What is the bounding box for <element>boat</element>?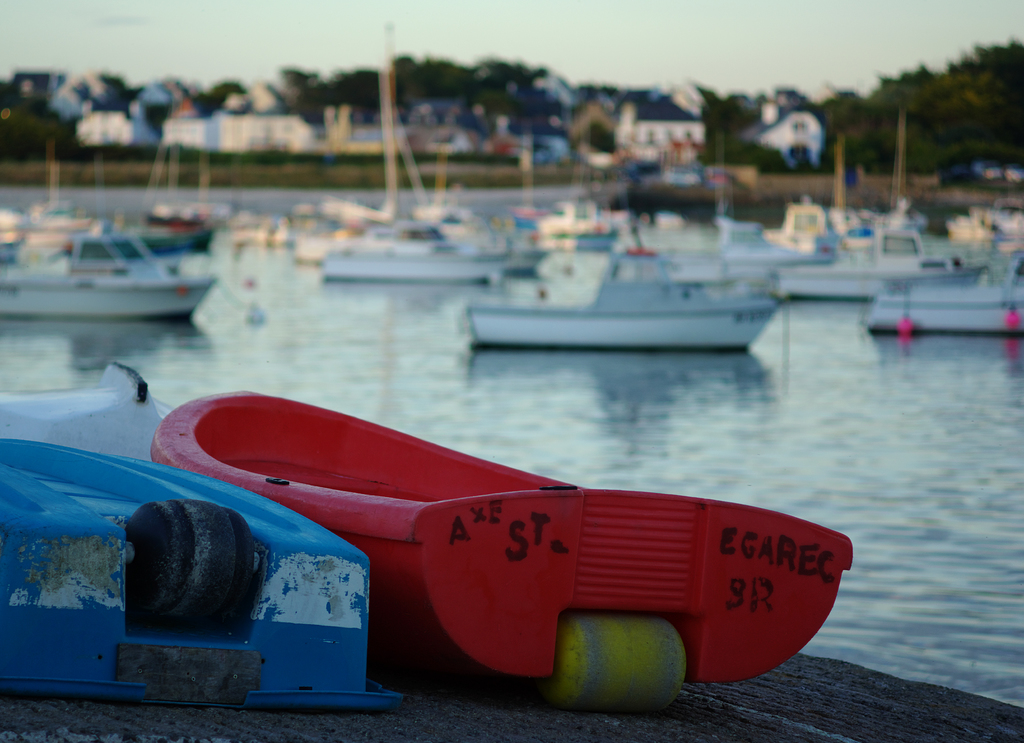
box(0, 227, 218, 319).
